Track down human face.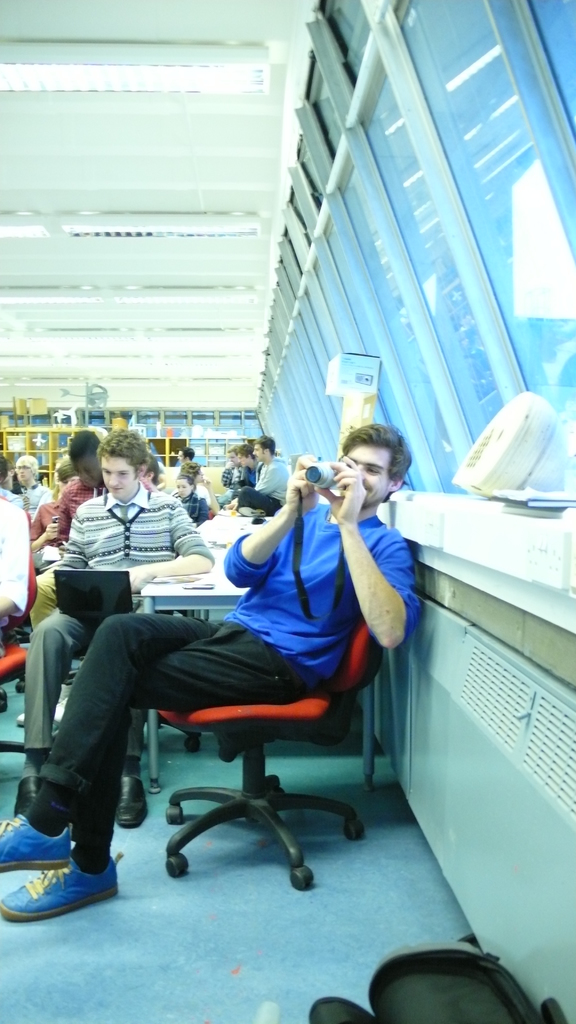
Tracked to BBox(102, 453, 139, 492).
